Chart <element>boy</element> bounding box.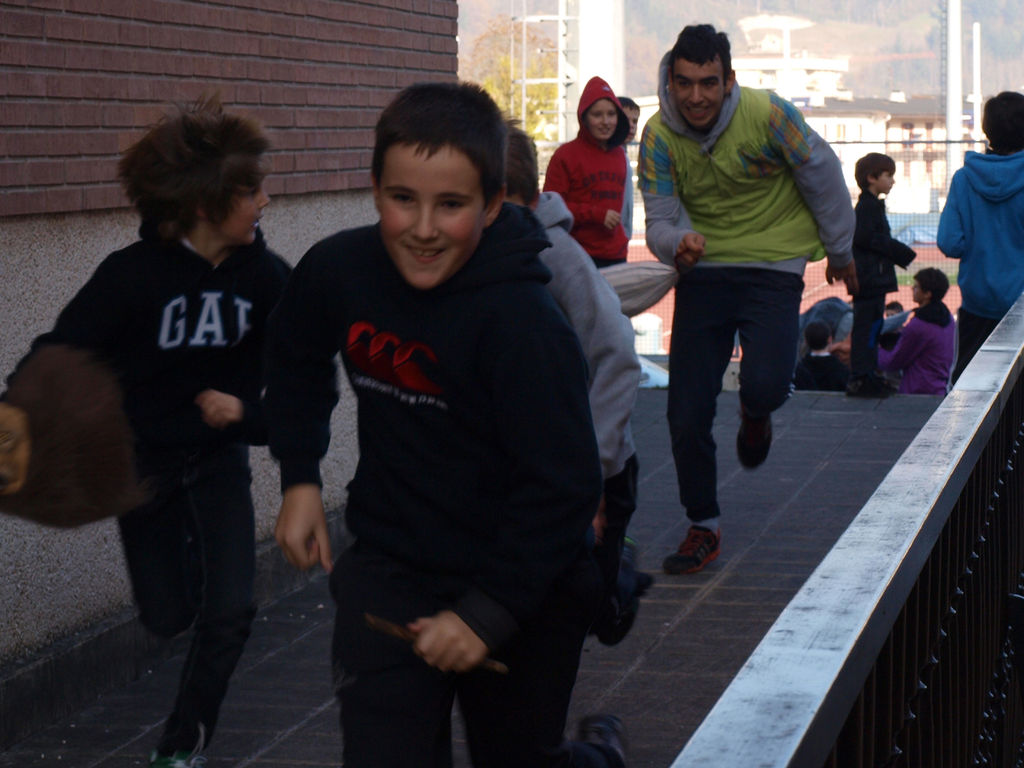
Charted: {"left": 844, "top": 152, "right": 916, "bottom": 397}.
